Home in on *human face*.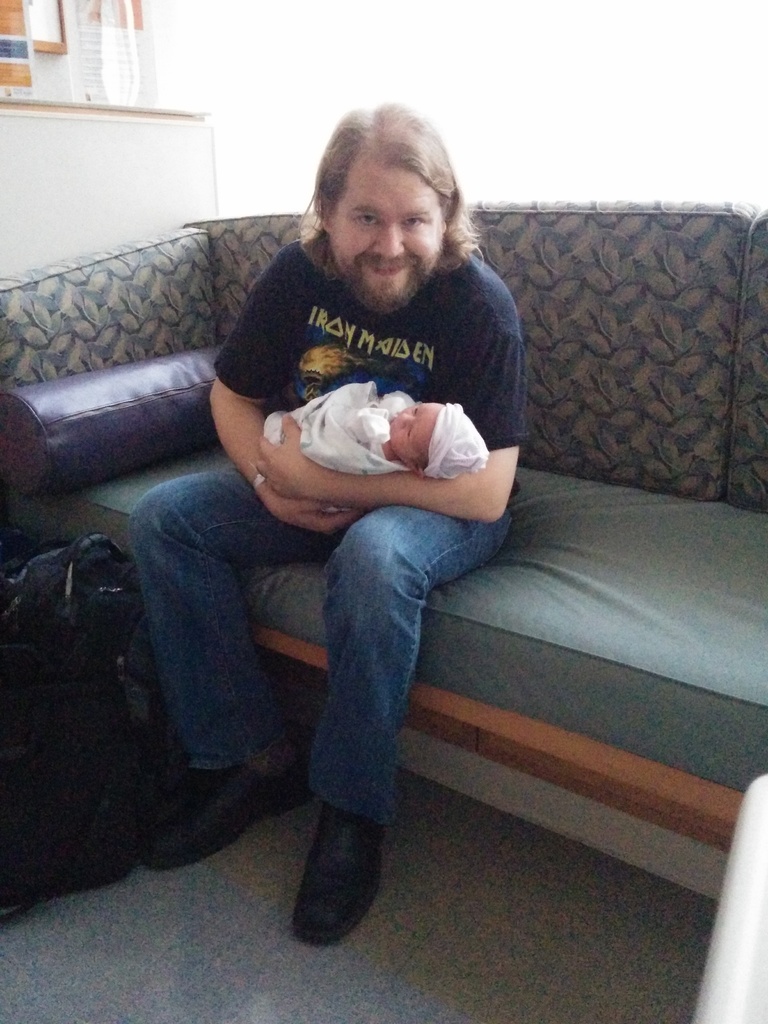
Homed in at select_region(390, 403, 441, 461).
